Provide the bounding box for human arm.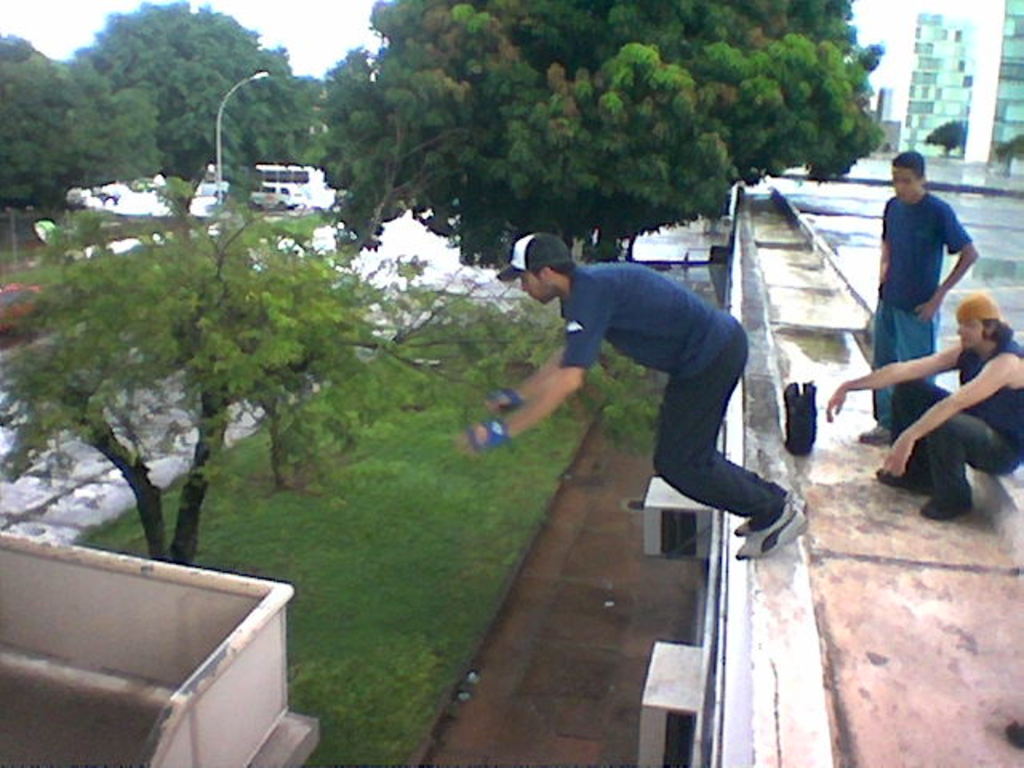
bbox(482, 299, 565, 413).
